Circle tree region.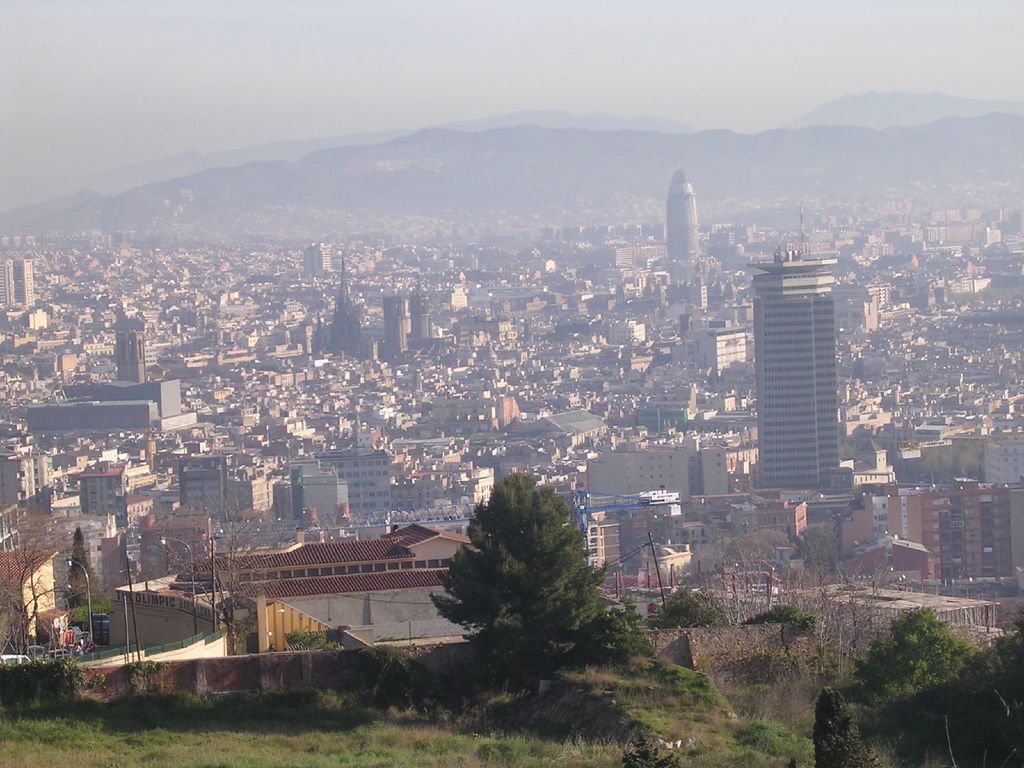
Region: {"left": 836, "top": 600, "right": 1021, "bottom": 767}.
